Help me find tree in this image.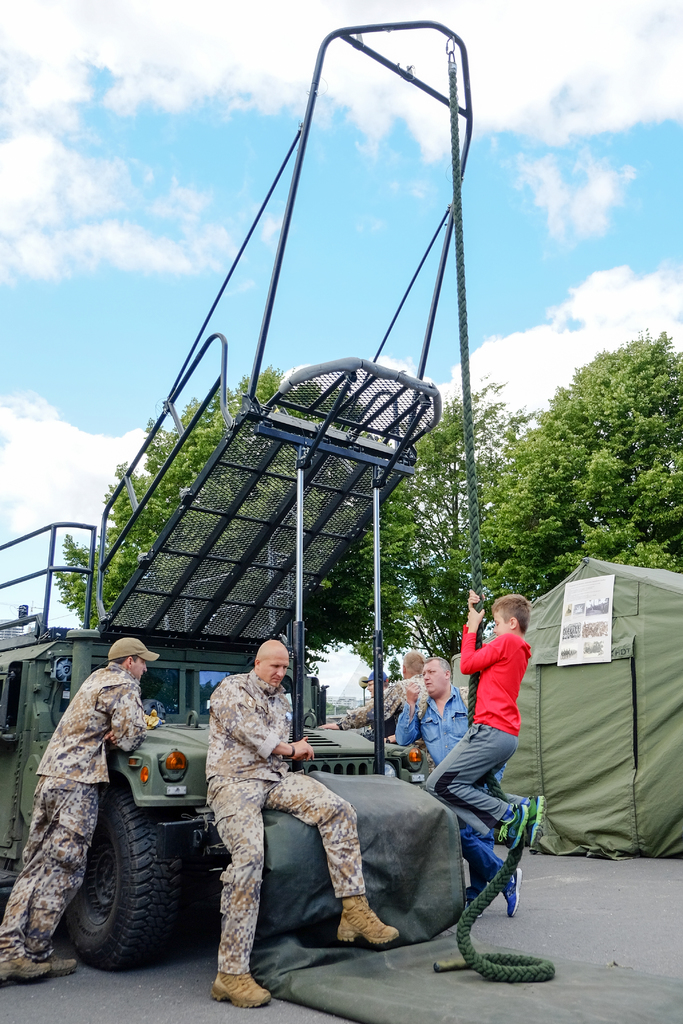
Found it: {"x1": 406, "y1": 364, "x2": 513, "y2": 708}.
